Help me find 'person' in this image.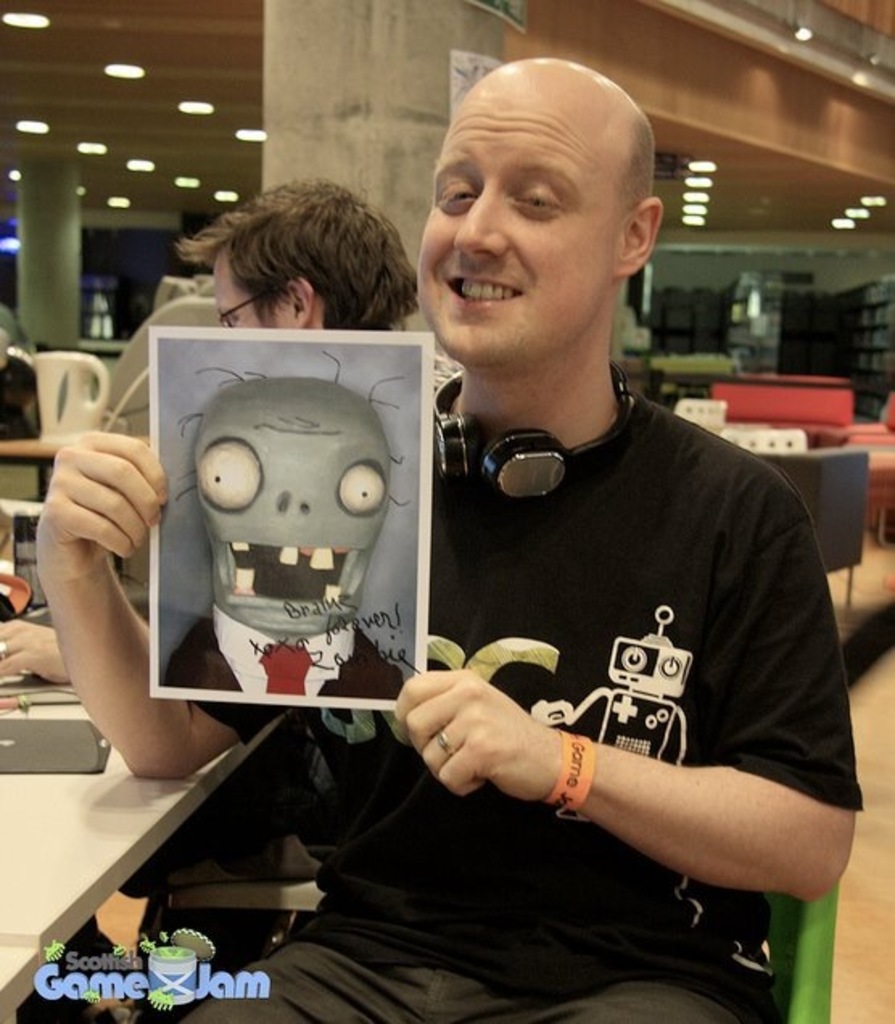
Found it: region(0, 175, 419, 684).
